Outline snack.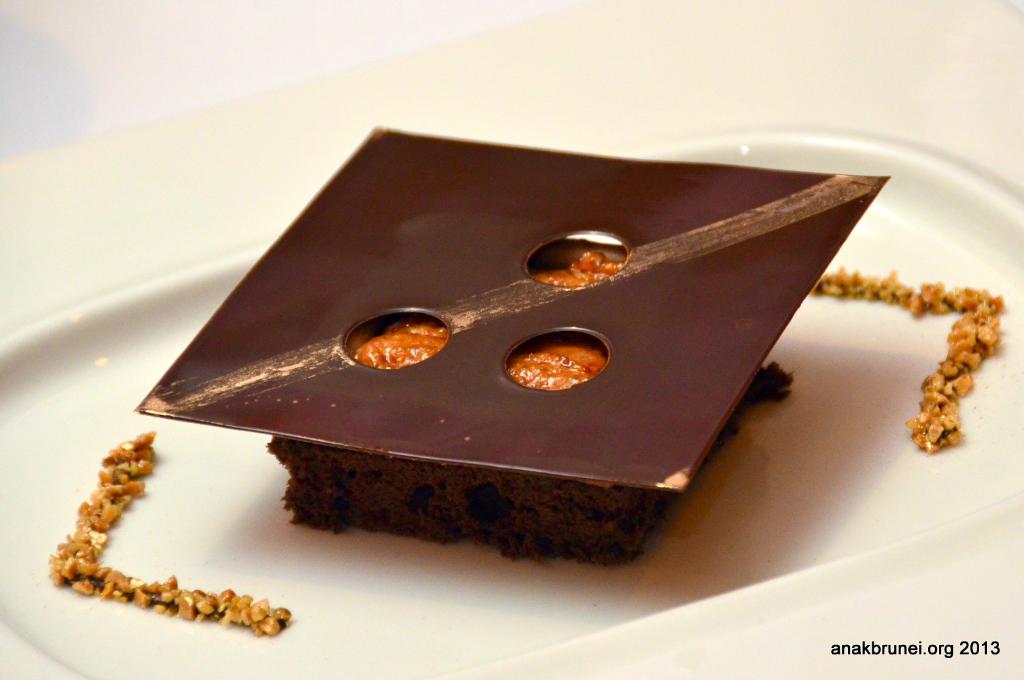
Outline: bbox=[47, 447, 220, 611].
